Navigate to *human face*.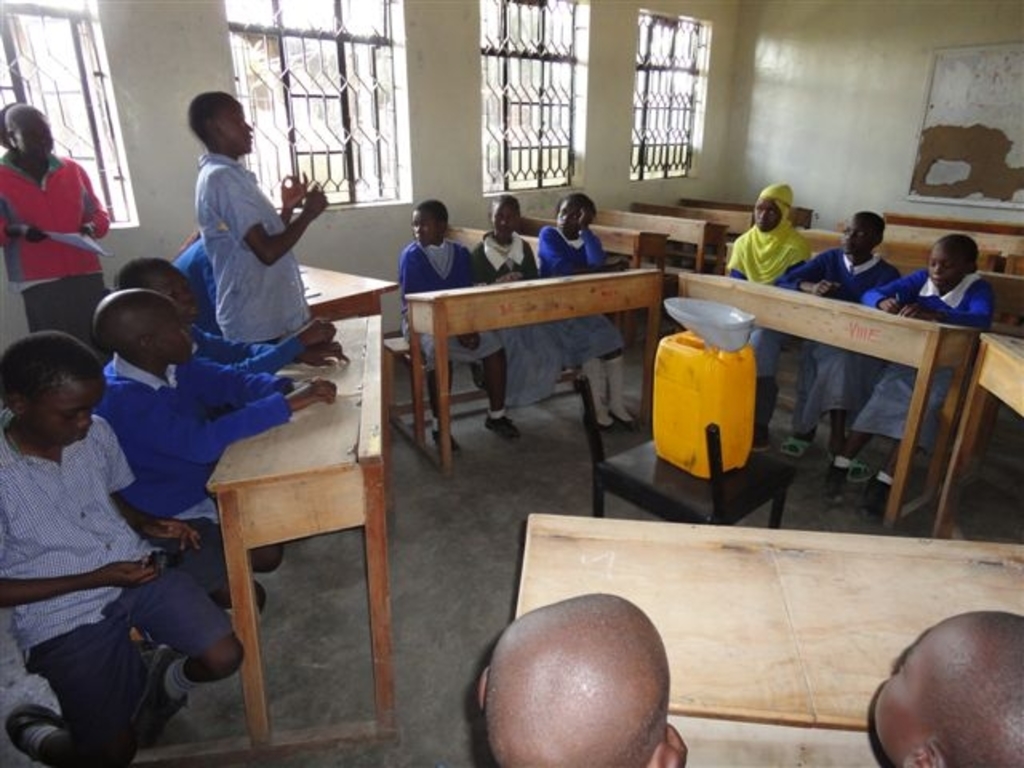
Navigation target: bbox(493, 200, 517, 237).
